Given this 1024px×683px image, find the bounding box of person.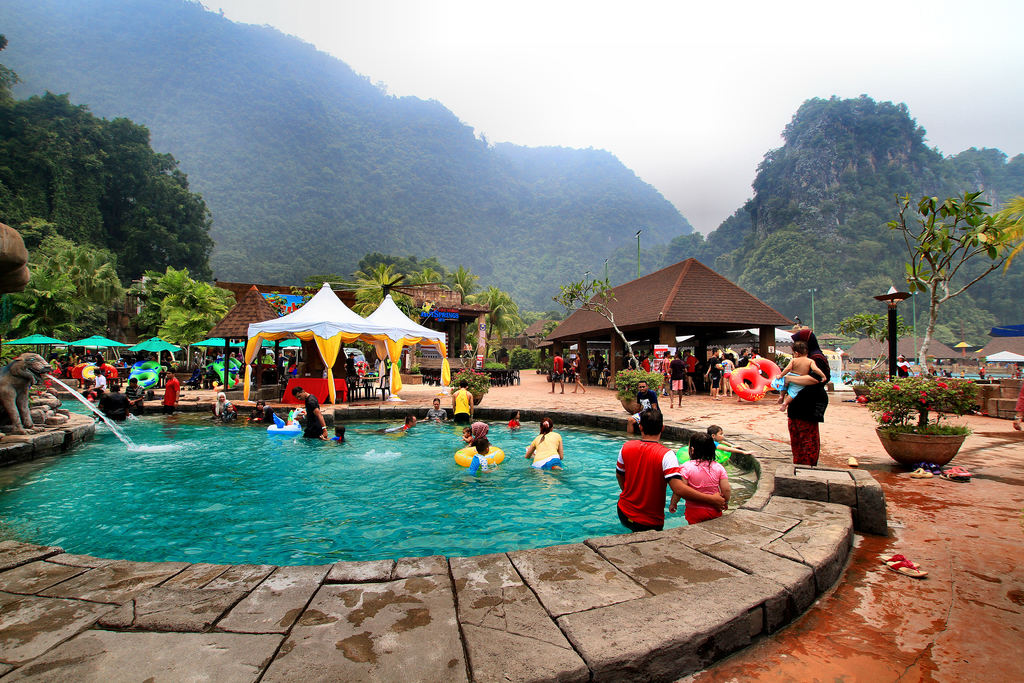
bbox(450, 375, 474, 427).
